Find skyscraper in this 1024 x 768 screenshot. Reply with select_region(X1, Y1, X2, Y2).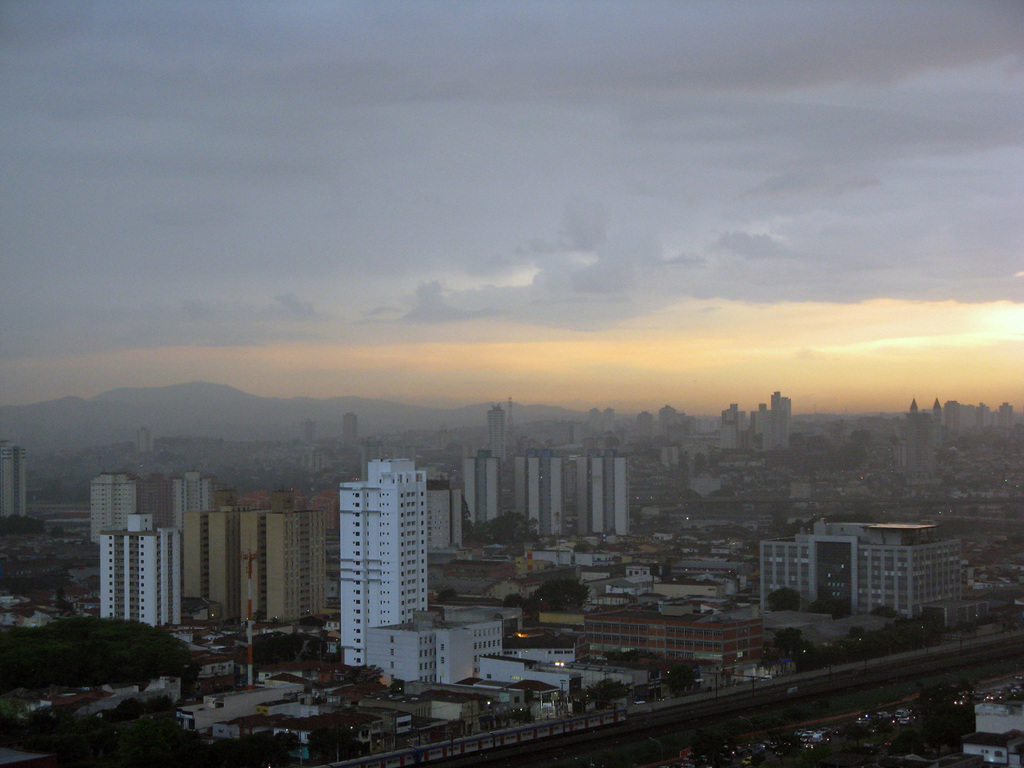
select_region(576, 450, 634, 536).
